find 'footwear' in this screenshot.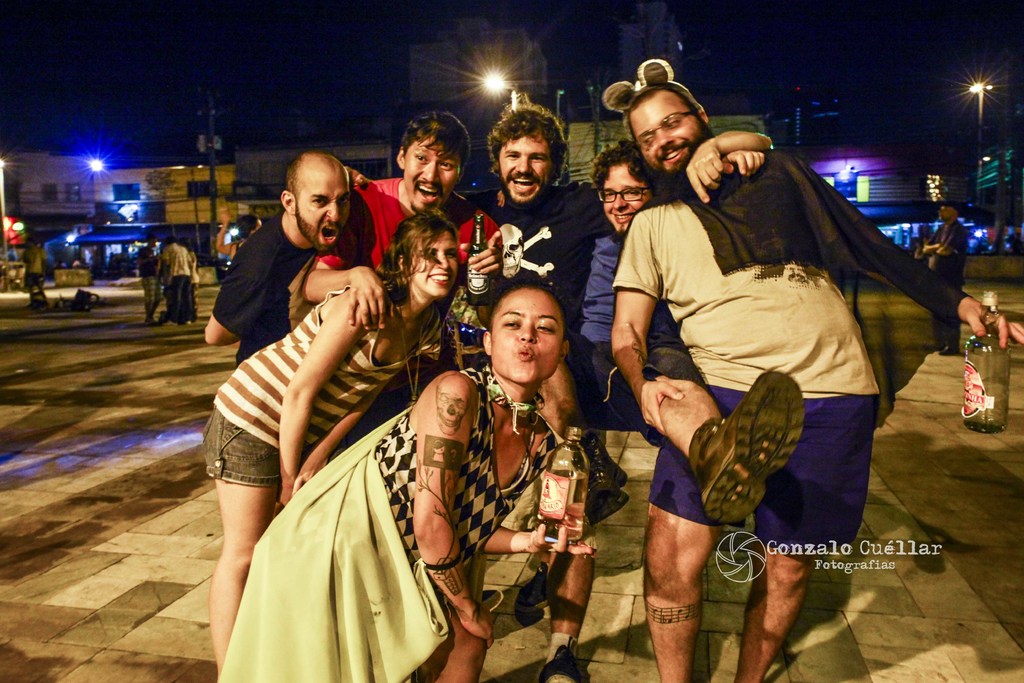
The bounding box for 'footwear' is bbox=(583, 436, 629, 528).
